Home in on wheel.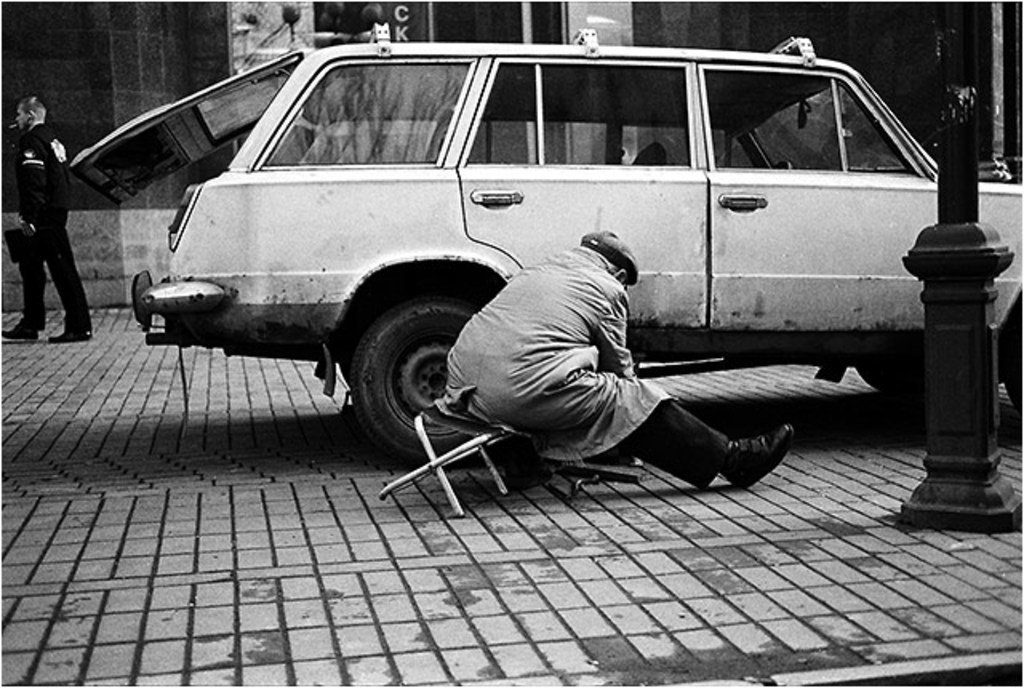
Homed in at 774, 160, 792, 173.
